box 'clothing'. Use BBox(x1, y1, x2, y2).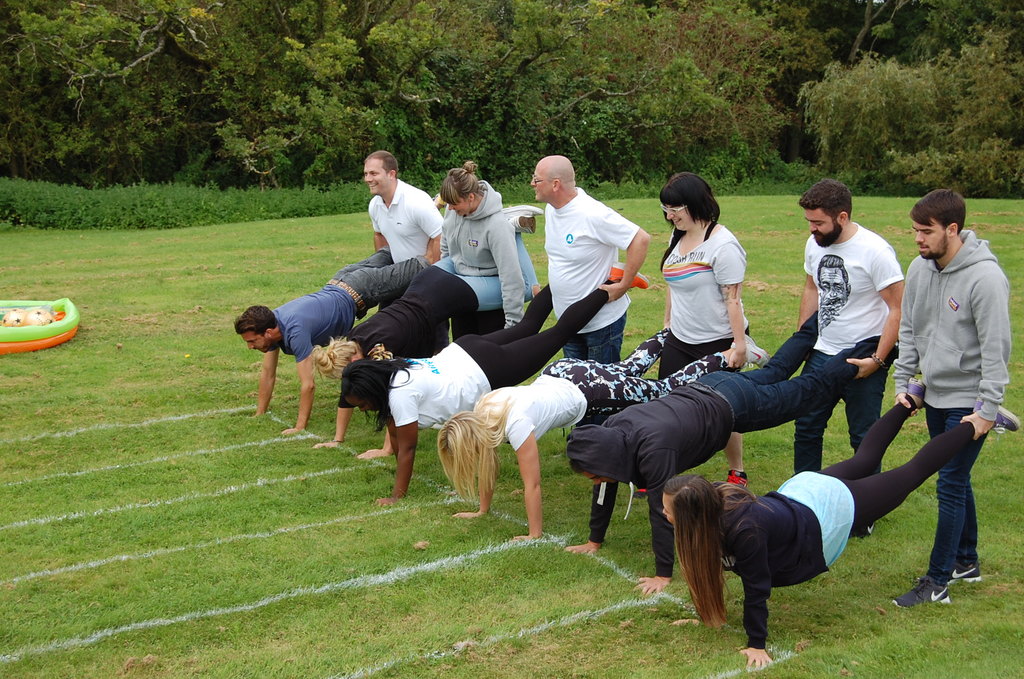
BBox(783, 336, 898, 526).
